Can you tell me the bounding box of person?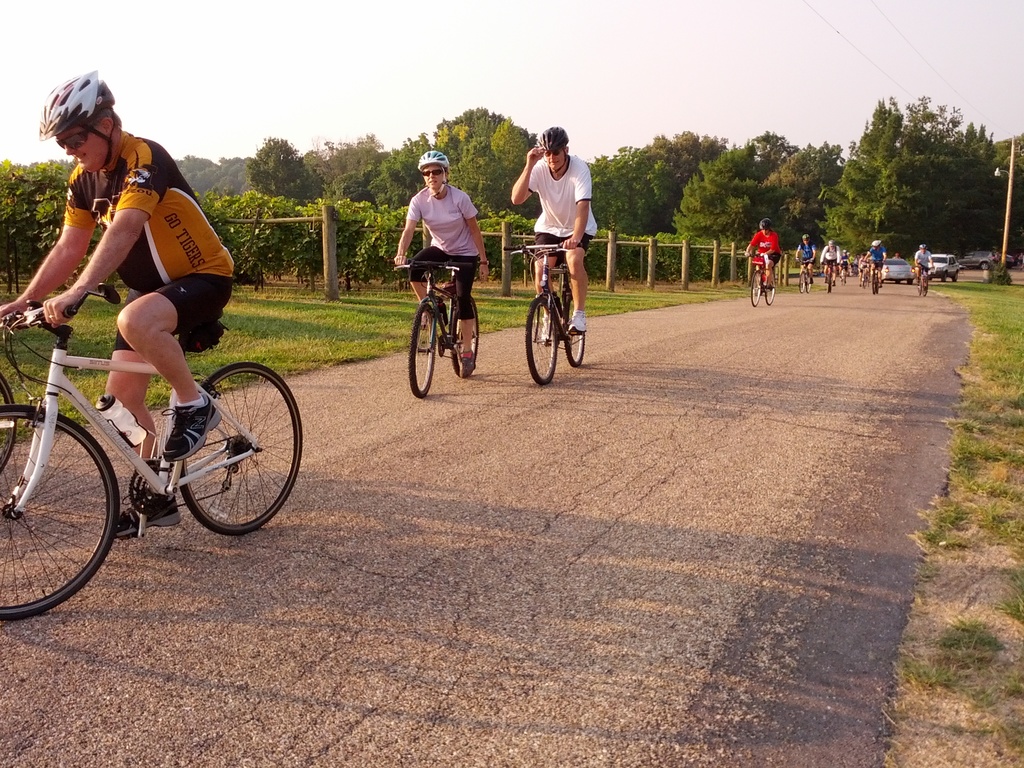
bbox(864, 240, 888, 285).
